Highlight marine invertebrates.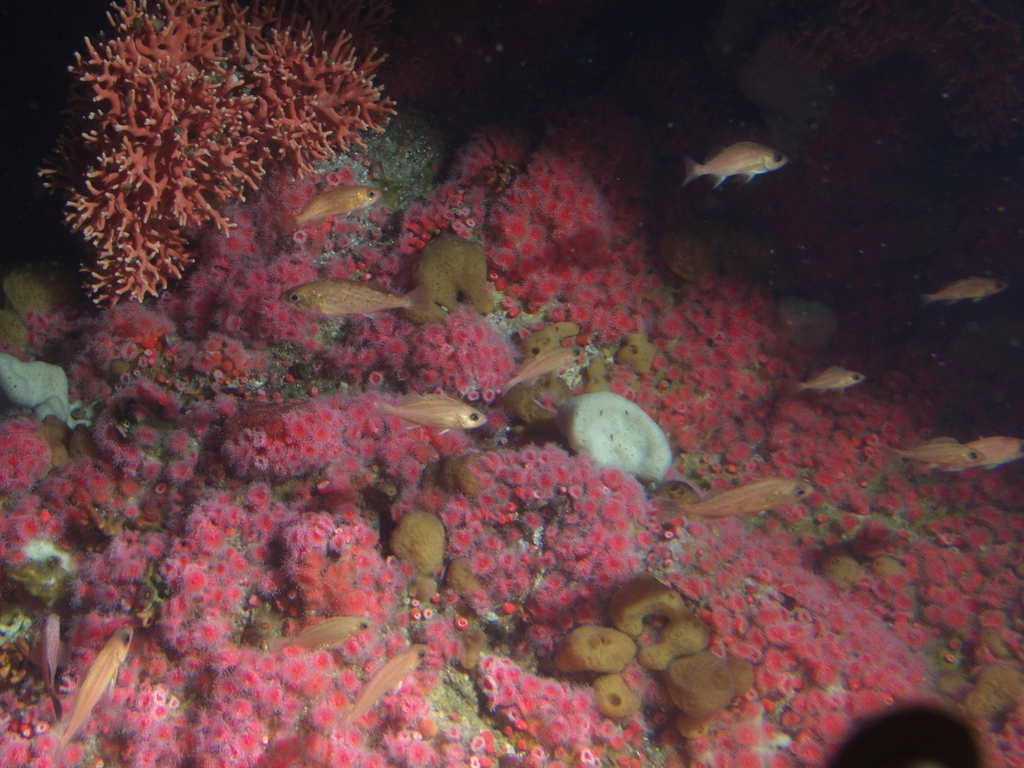
Highlighted region: locate(625, 257, 803, 452).
